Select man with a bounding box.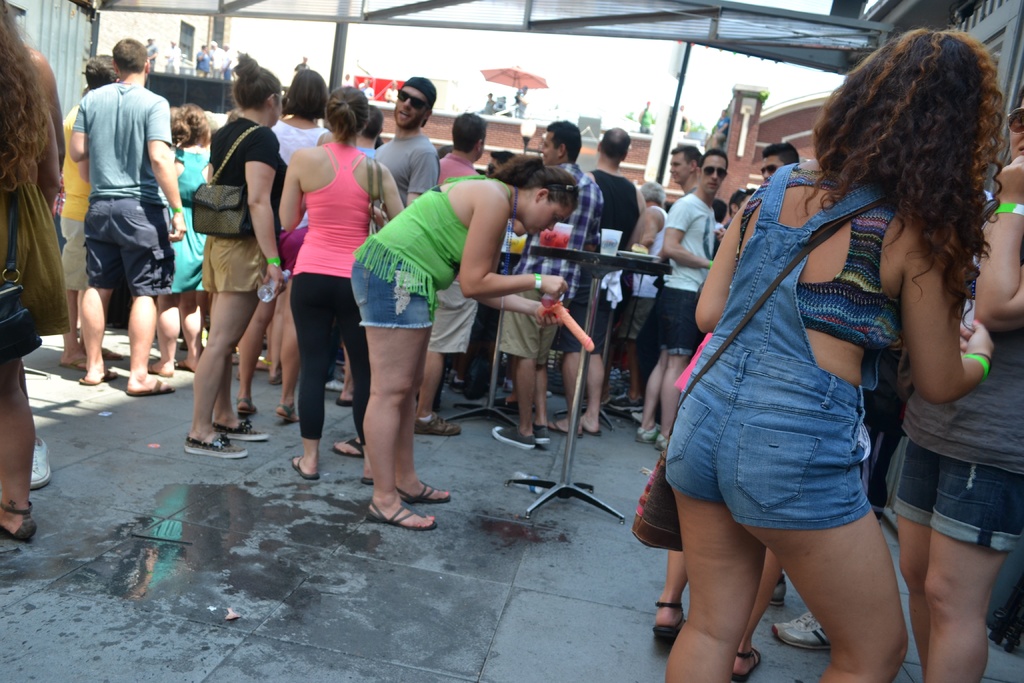
493 120 602 449.
